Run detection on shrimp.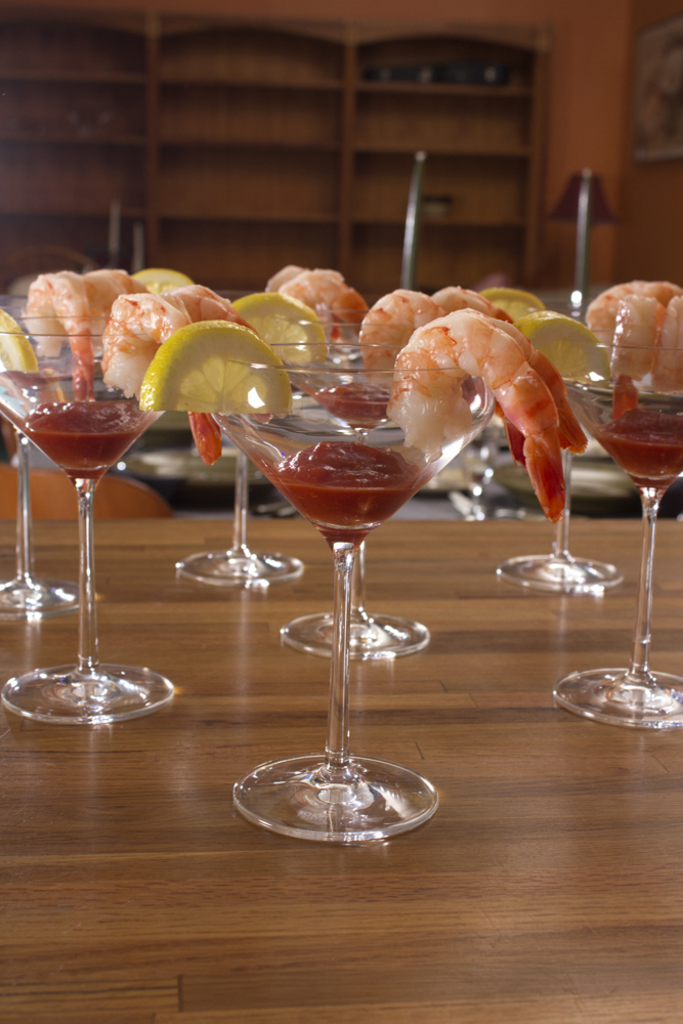
Result: 426, 284, 508, 322.
